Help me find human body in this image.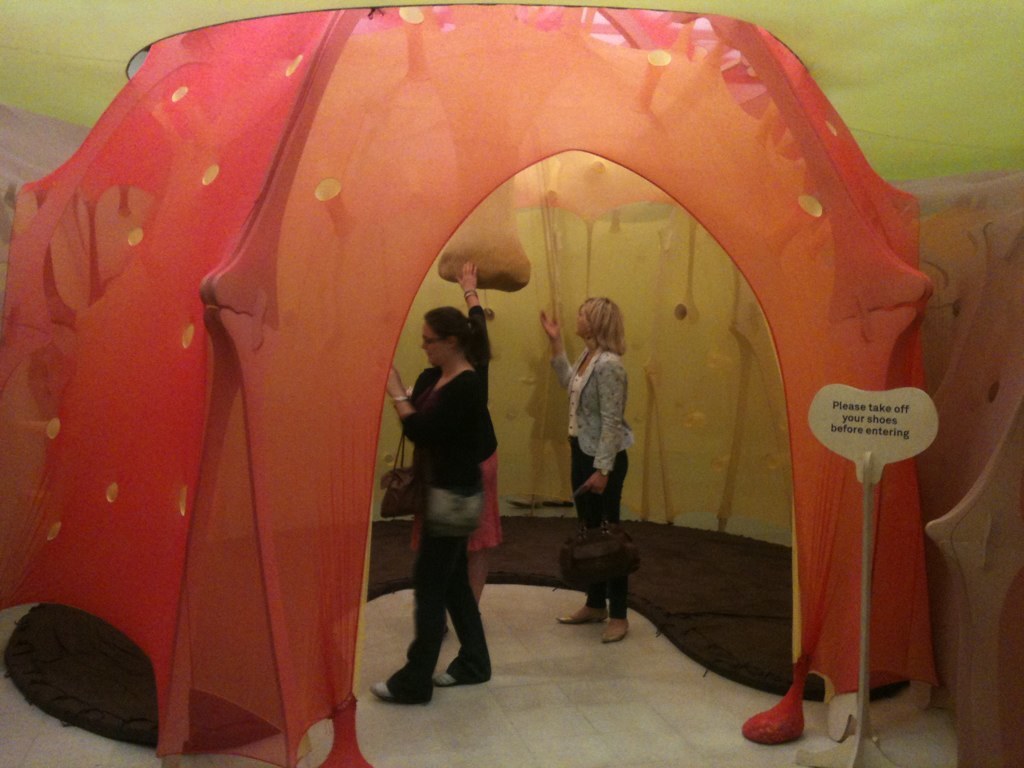
Found it: bbox=[534, 289, 629, 652].
